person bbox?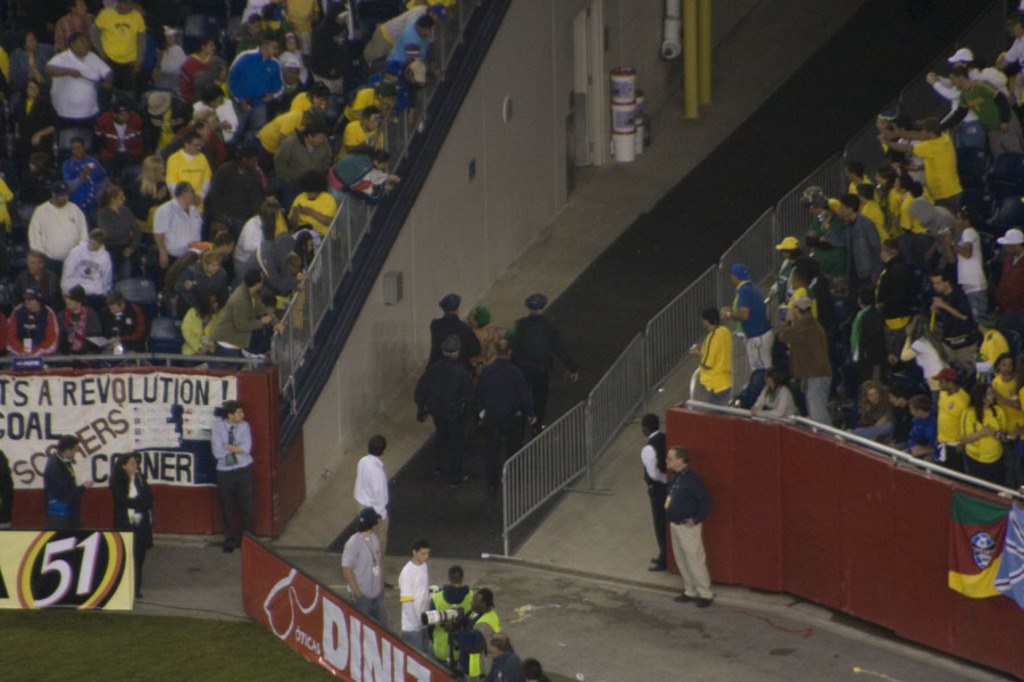
detection(347, 435, 397, 557)
